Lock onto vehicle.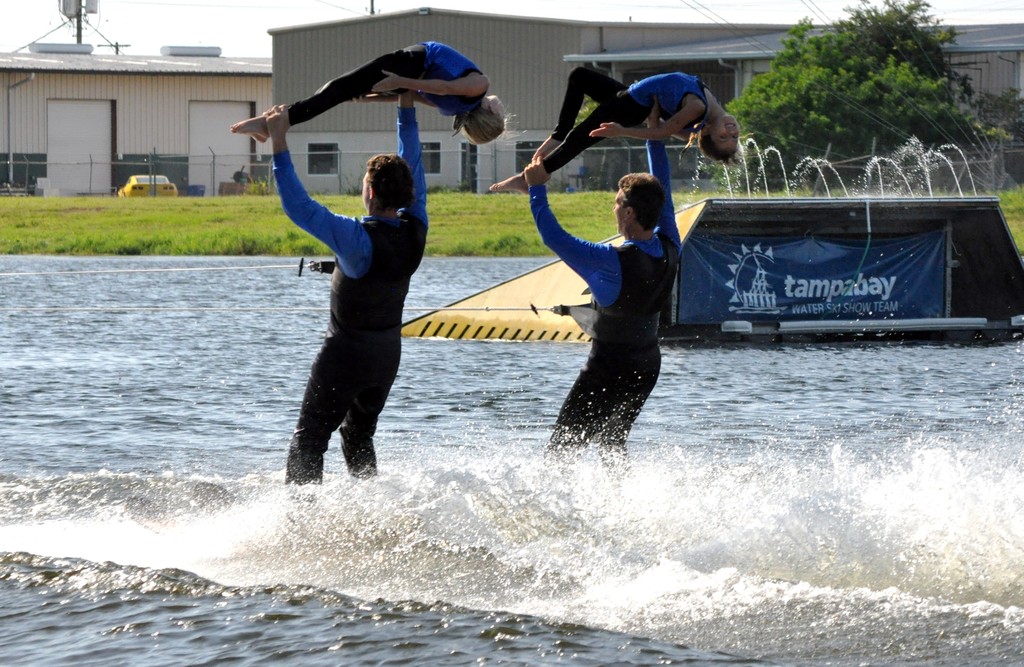
Locked: rect(387, 151, 1023, 390).
